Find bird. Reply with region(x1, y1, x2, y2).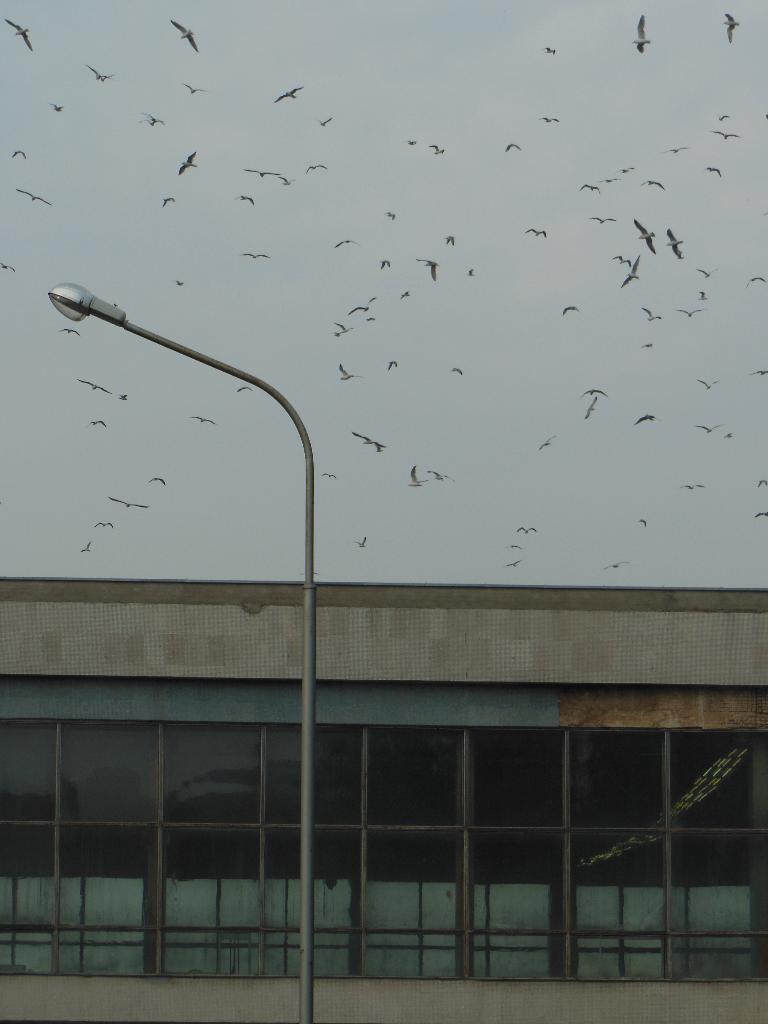
region(637, 512, 654, 529).
